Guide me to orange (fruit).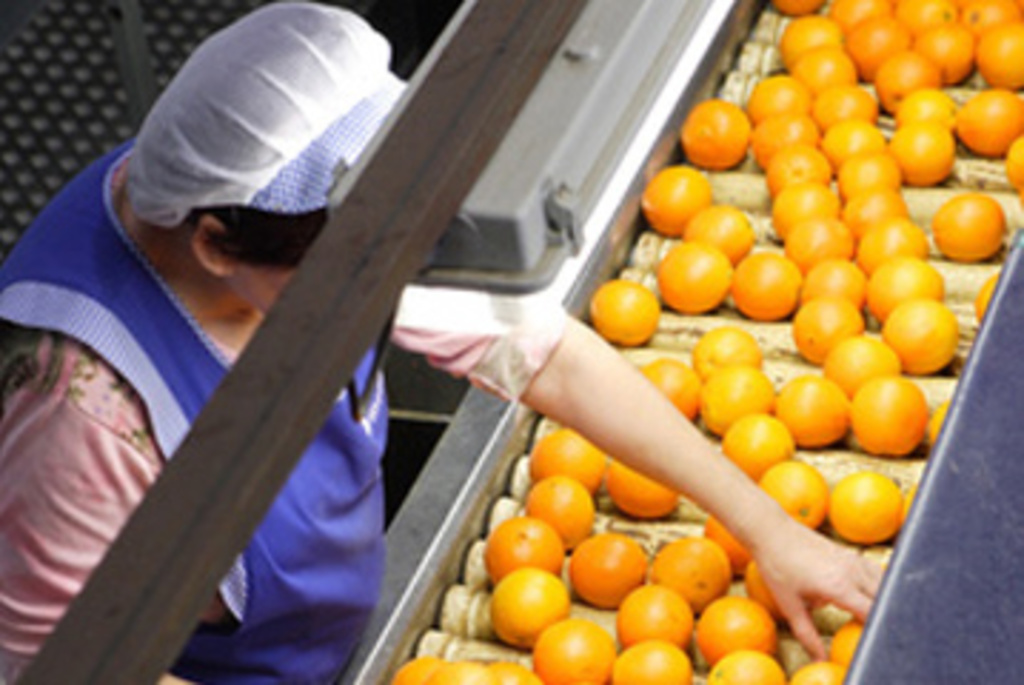
Guidance: {"x1": 493, "y1": 651, "x2": 536, "y2": 682}.
